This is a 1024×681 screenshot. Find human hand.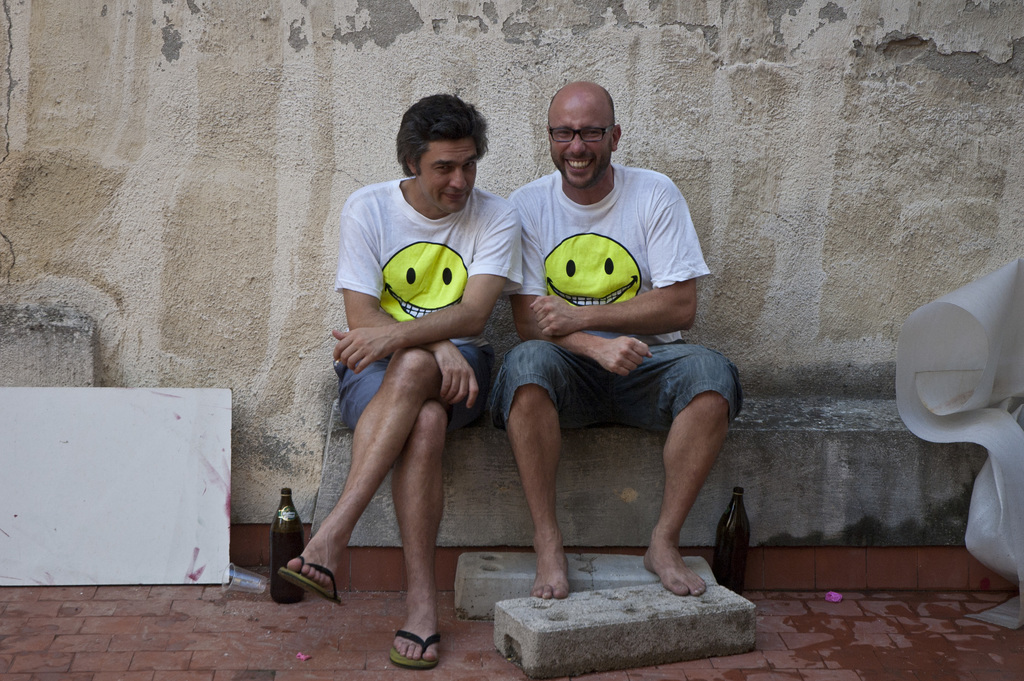
Bounding box: bbox(530, 295, 588, 341).
